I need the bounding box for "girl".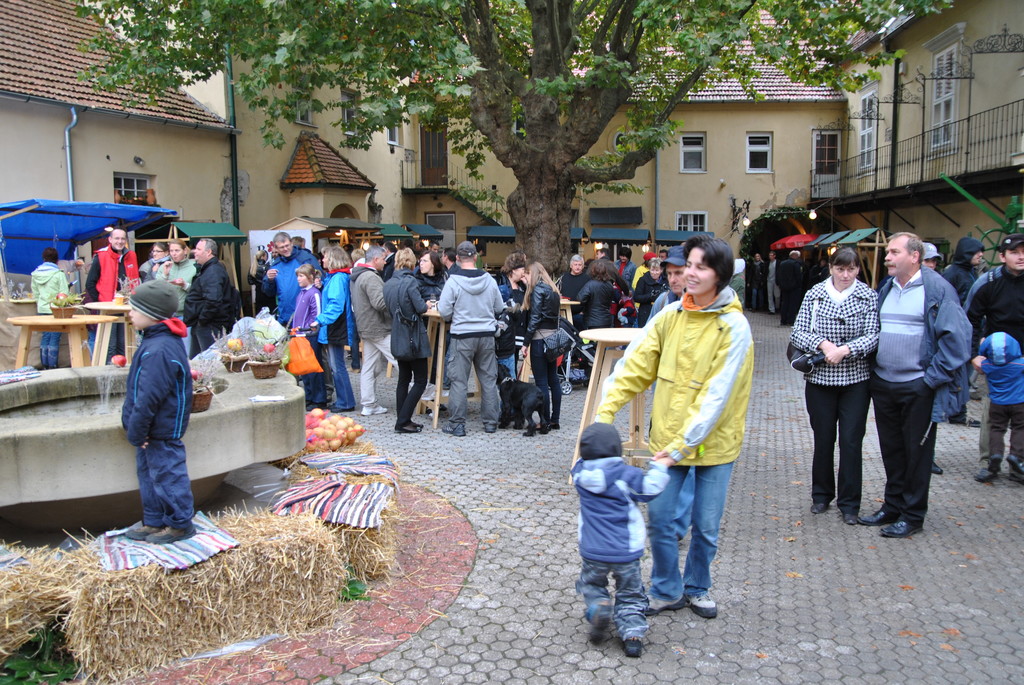
Here it is: l=287, t=264, r=330, b=411.
